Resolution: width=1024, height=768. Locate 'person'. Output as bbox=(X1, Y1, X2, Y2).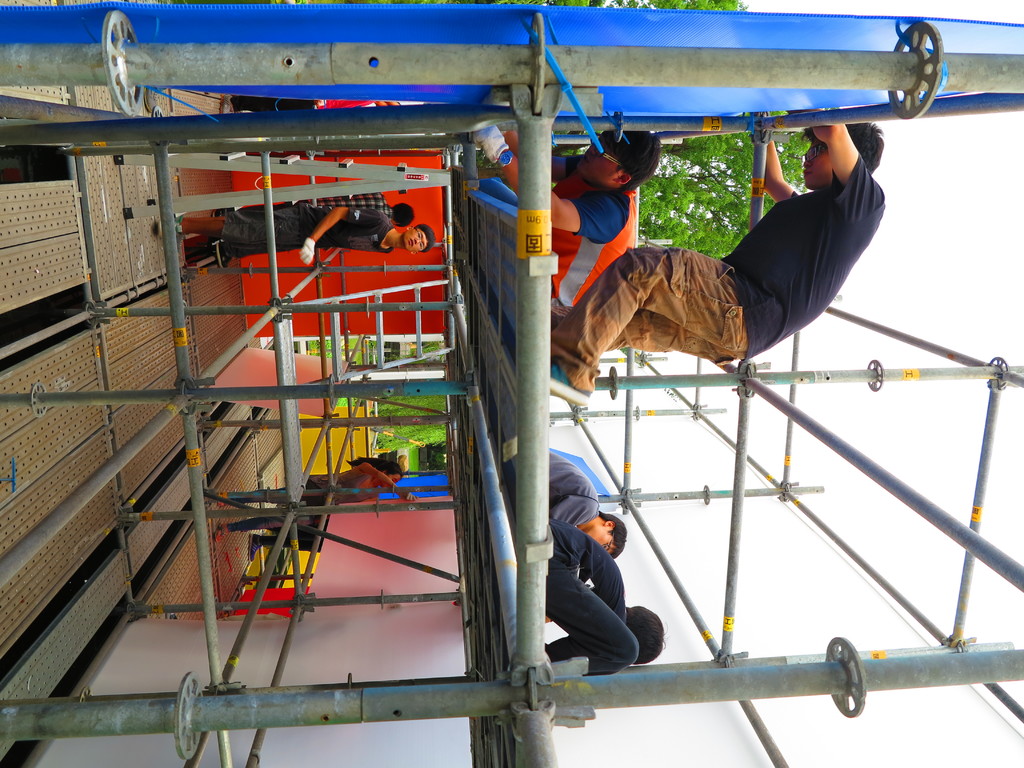
bbox=(267, 191, 416, 225).
